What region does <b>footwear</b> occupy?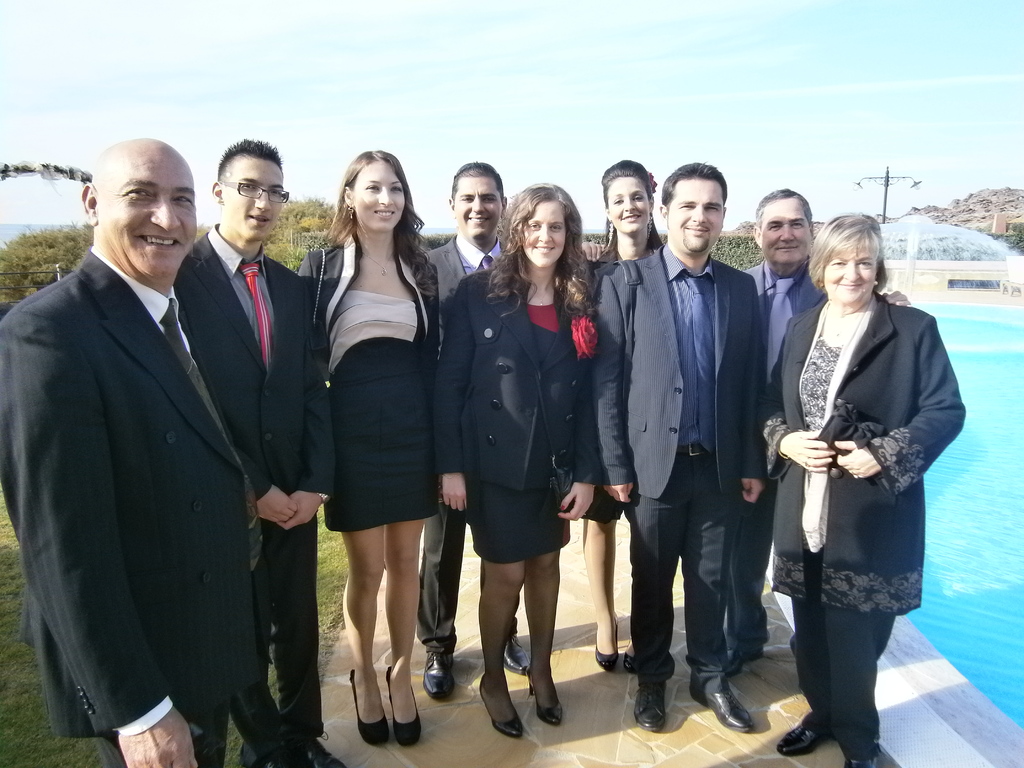
{"x1": 527, "y1": 672, "x2": 562, "y2": 723}.
